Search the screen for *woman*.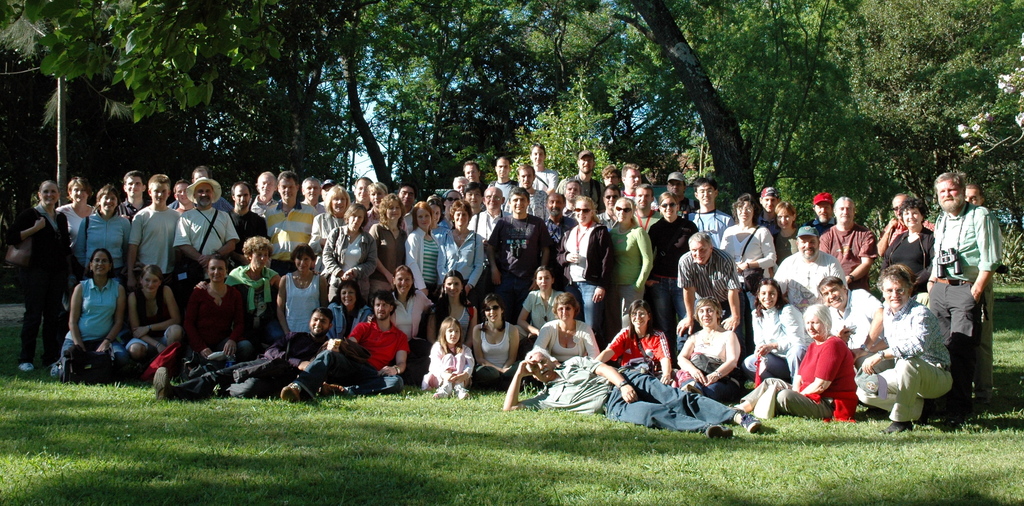
Found at bbox=[596, 300, 677, 388].
